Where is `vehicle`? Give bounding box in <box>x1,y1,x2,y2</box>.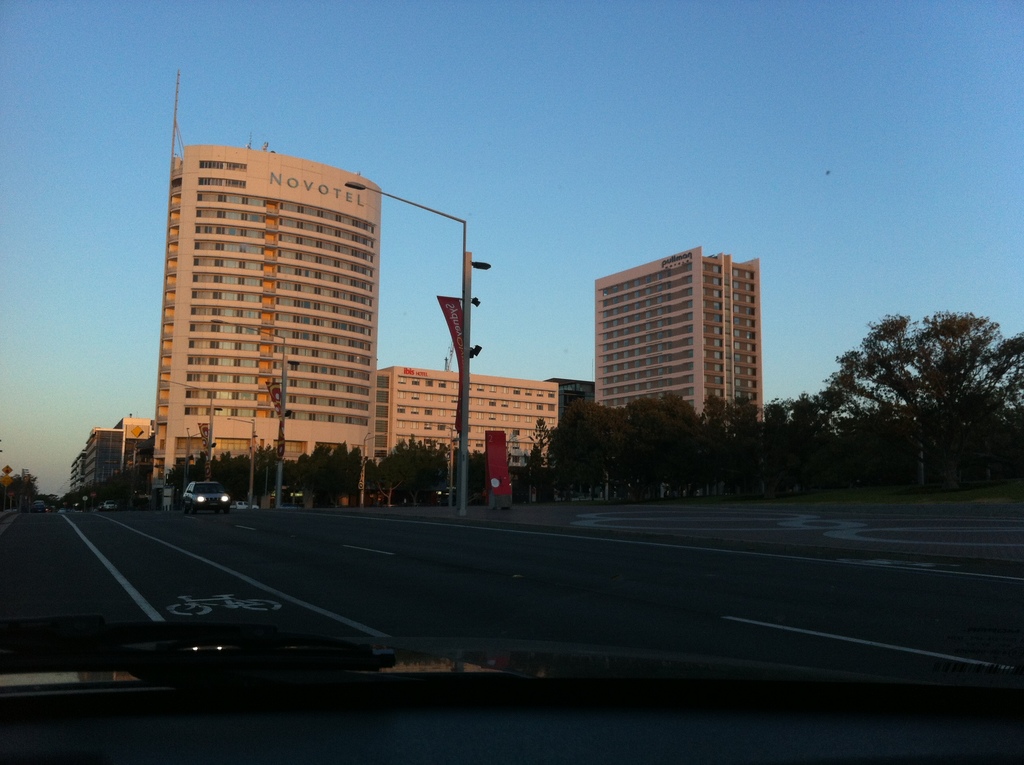
<box>0,3,1023,764</box>.
